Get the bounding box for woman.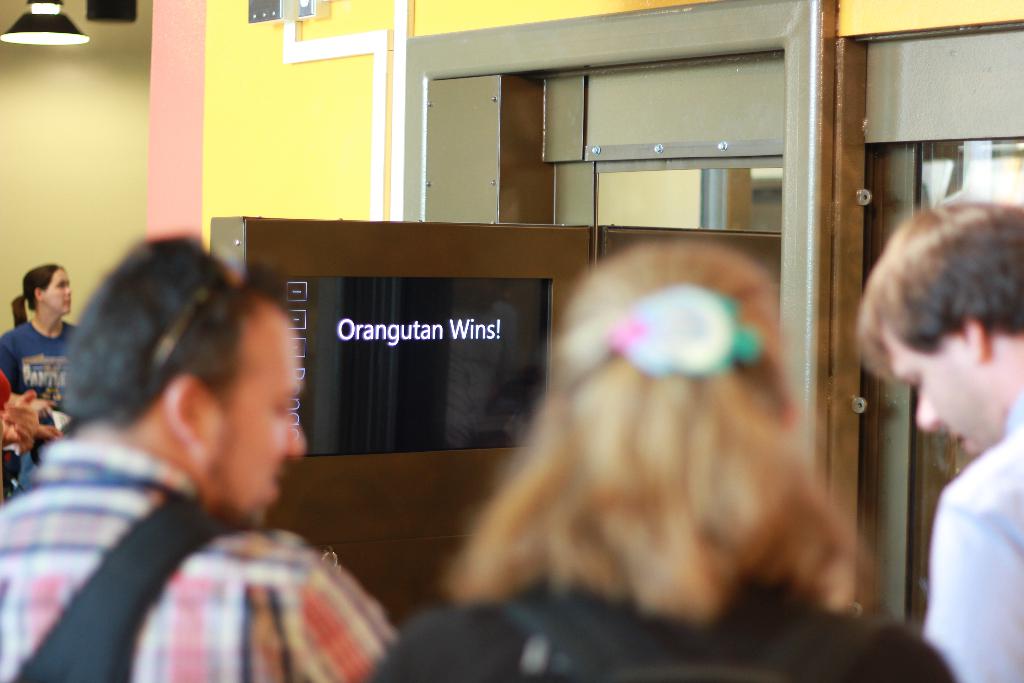
x1=0 y1=264 x2=84 y2=494.
